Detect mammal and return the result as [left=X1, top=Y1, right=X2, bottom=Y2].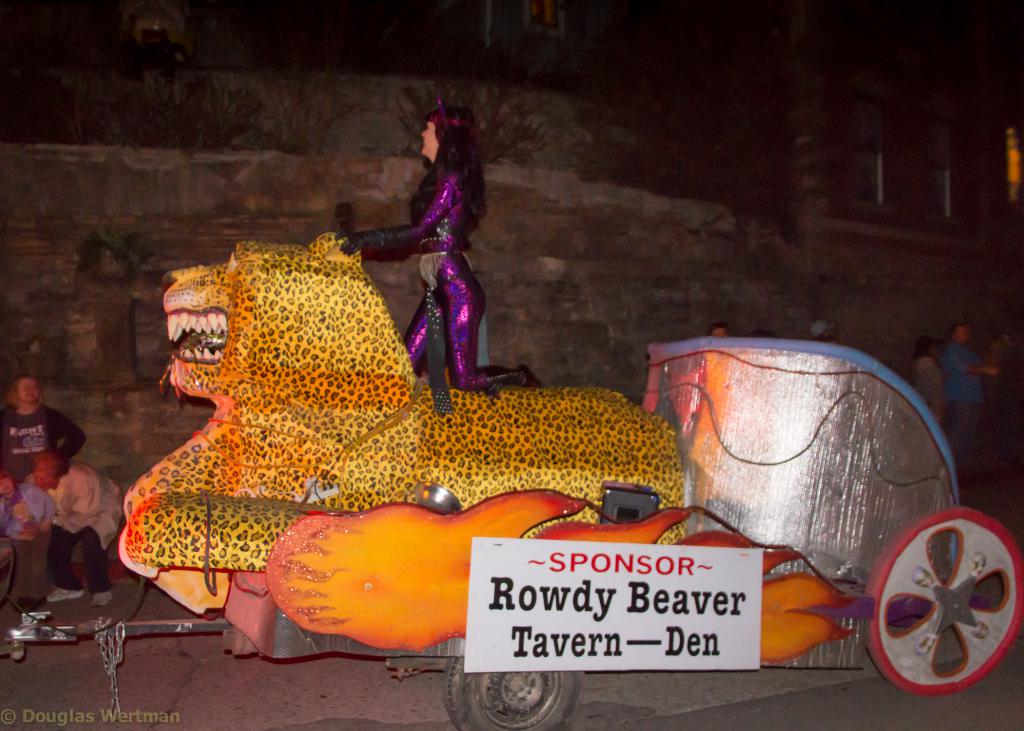
[left=0, top=457, right=55, bottom=651].
